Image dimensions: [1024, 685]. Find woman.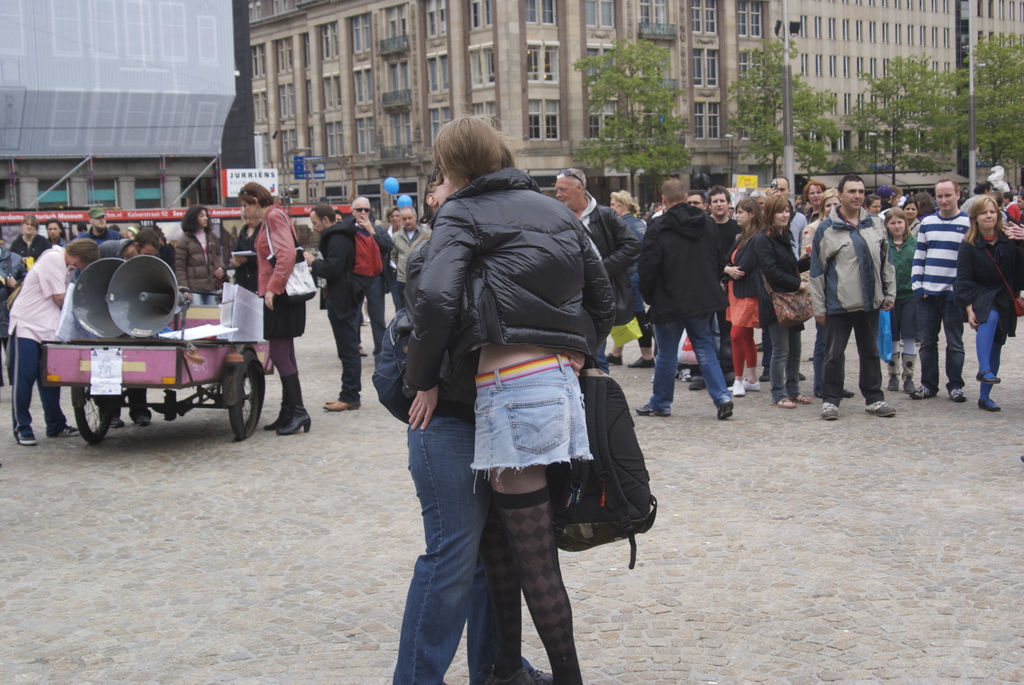
(956, 192, 1018, 412).
